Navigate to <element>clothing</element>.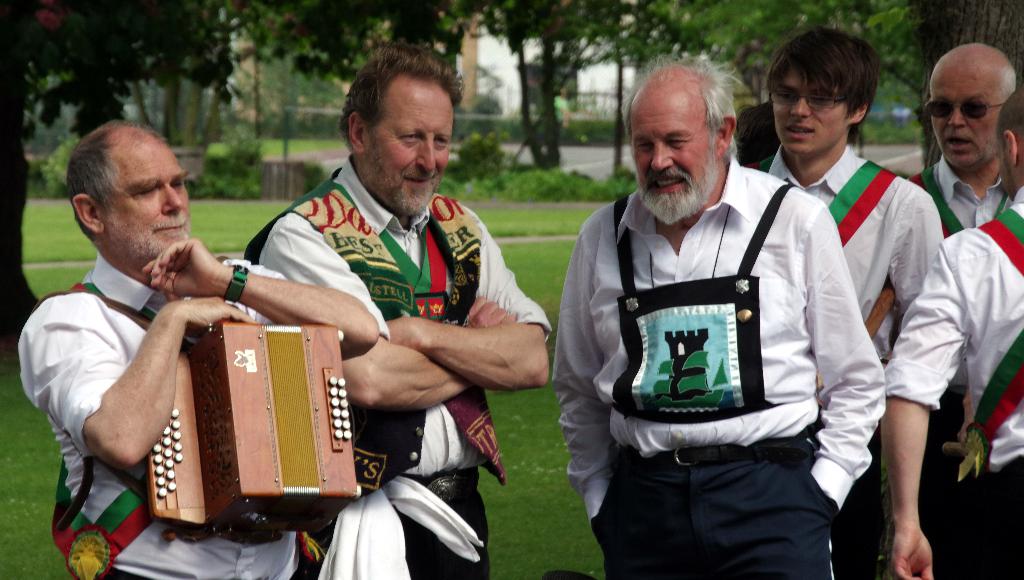
Navigation target: box(765, 133, 947, 579).
